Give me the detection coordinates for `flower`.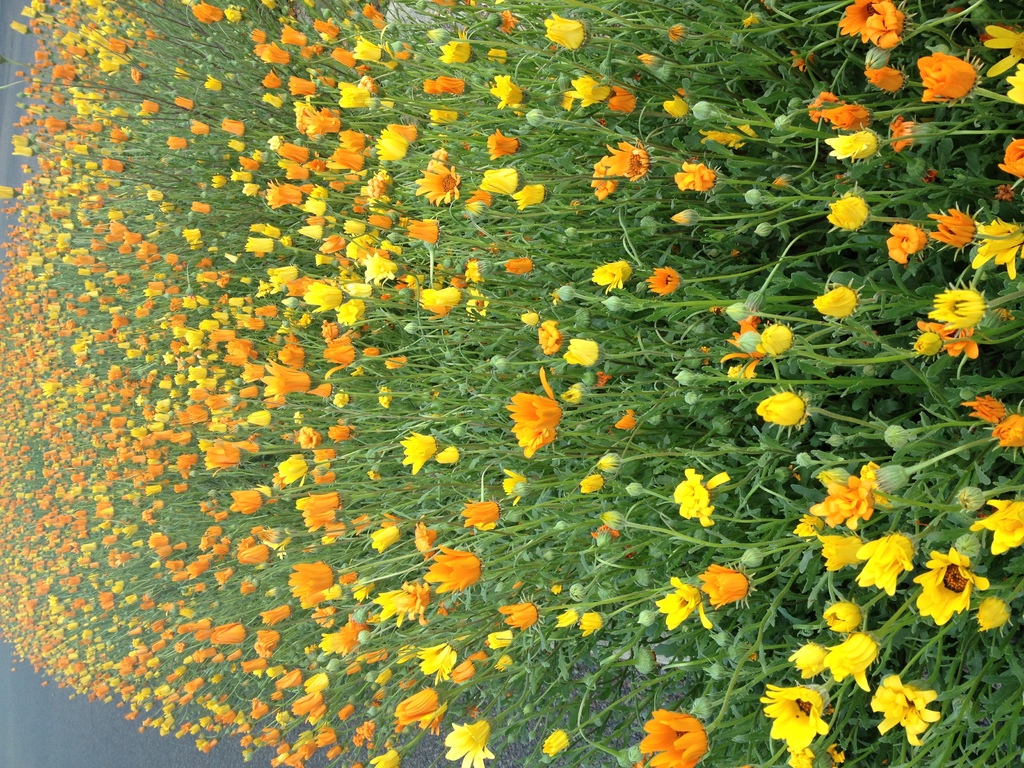
detection(366, 750, 401, 767).
